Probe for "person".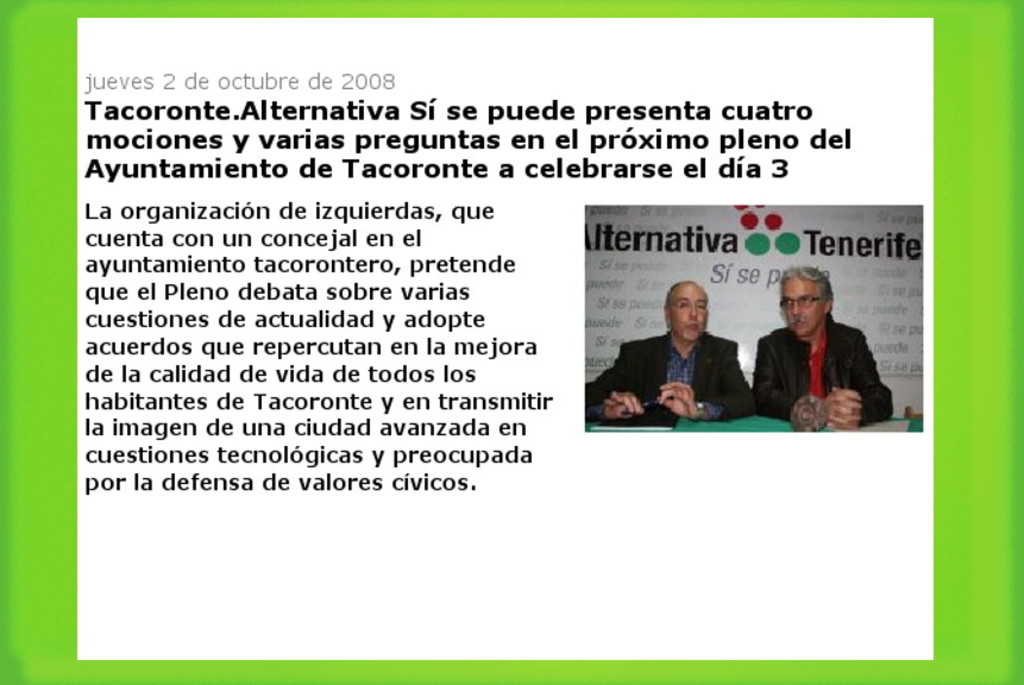
Probe result: rect(760, 263, 887, 436).
